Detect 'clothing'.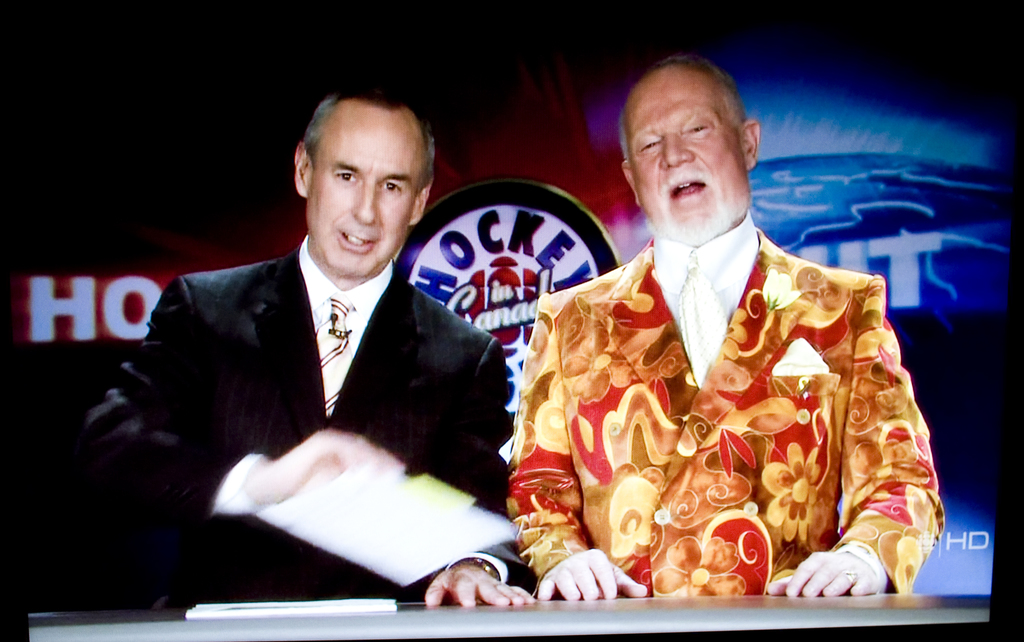
Detected at [97, 261, 527, 623].
